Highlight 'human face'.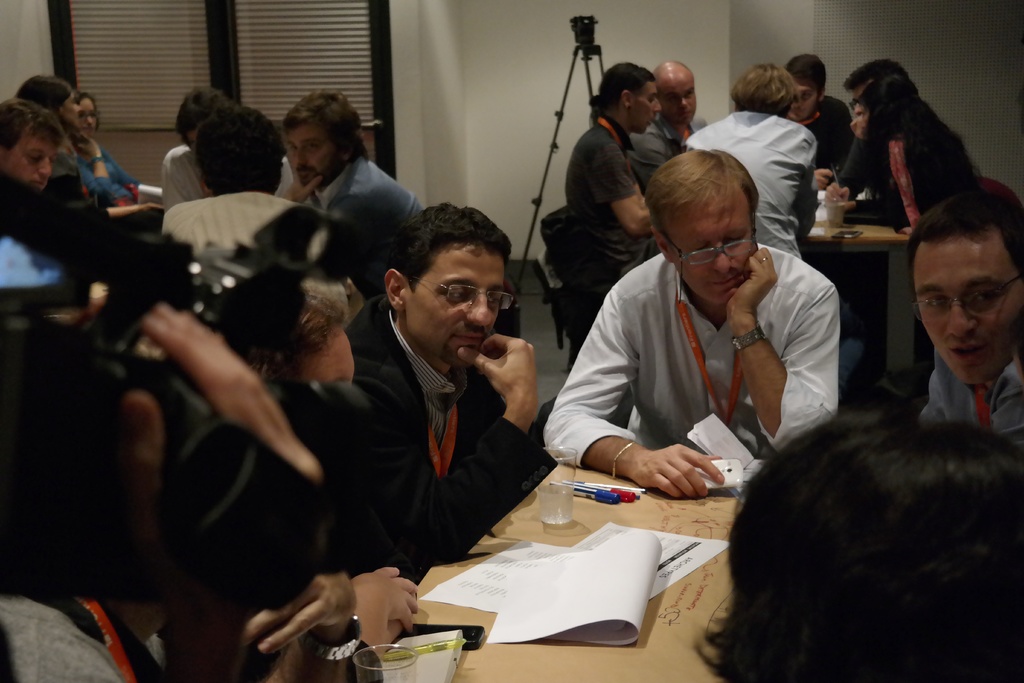
Highlighted region: bbox=(54, 86, 81, 120).
